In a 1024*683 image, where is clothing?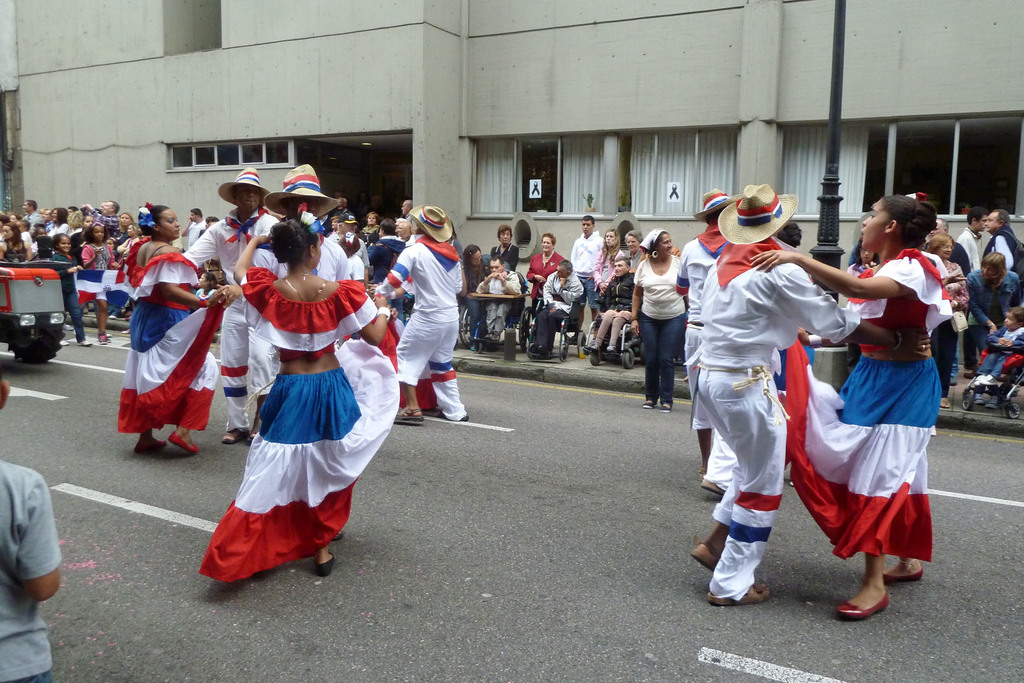
select_region(634, 257, 683, 399).
